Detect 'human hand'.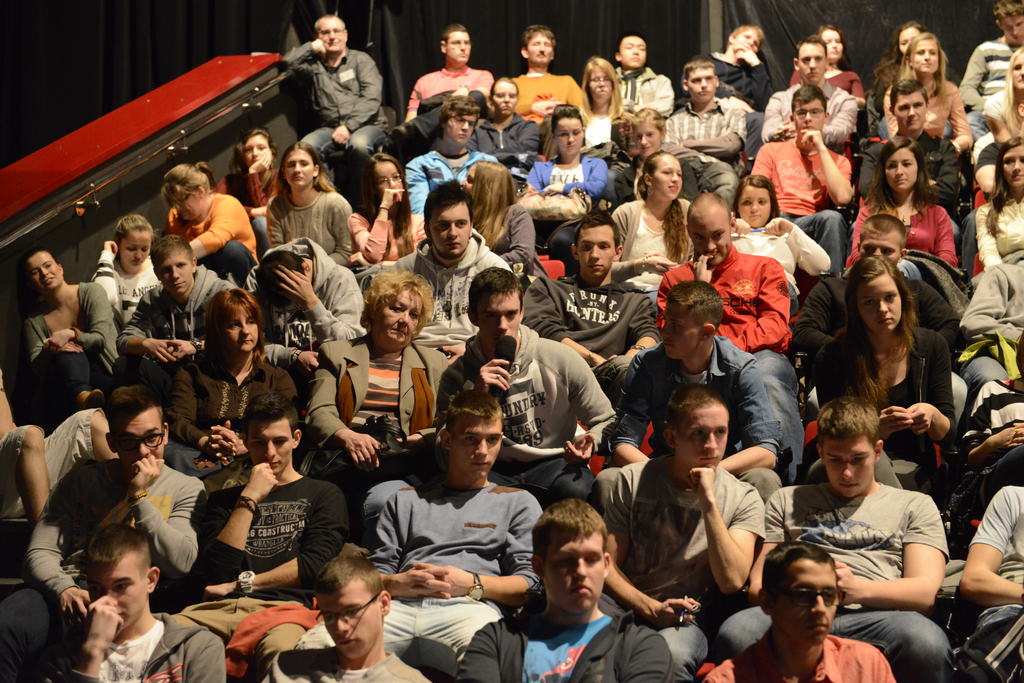
Detected at (648,593,703,632).
